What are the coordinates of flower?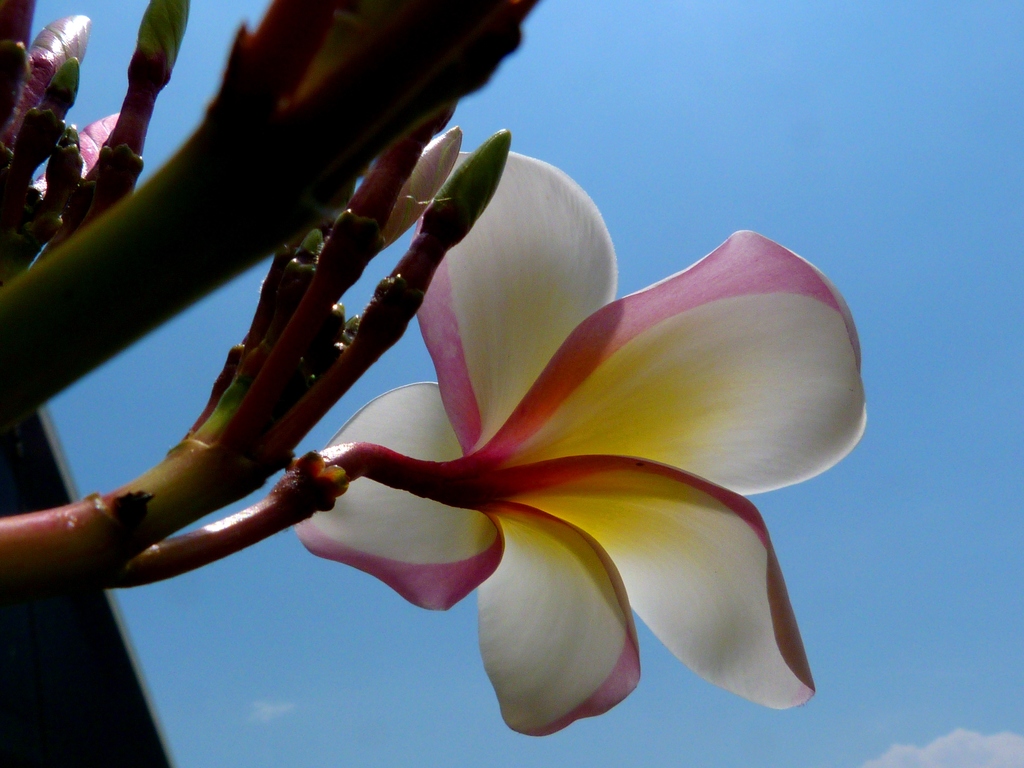
bbox(357, 223, 766, 724).
